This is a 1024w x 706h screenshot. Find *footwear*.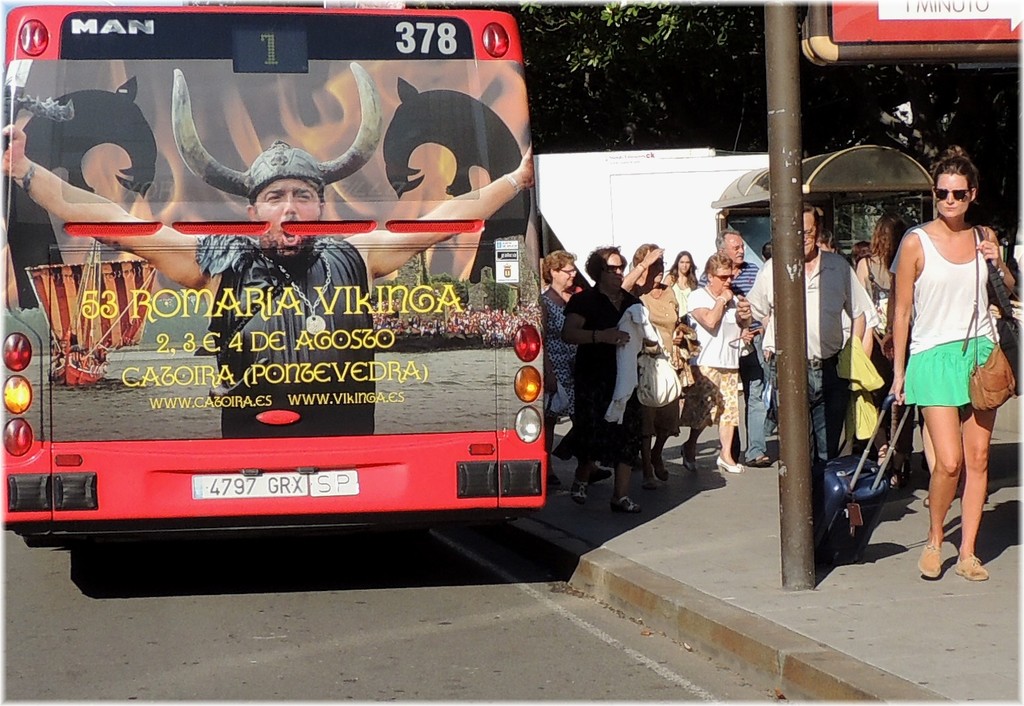
Bounding box: (left=746, top=448, right=772, bottom=468).
